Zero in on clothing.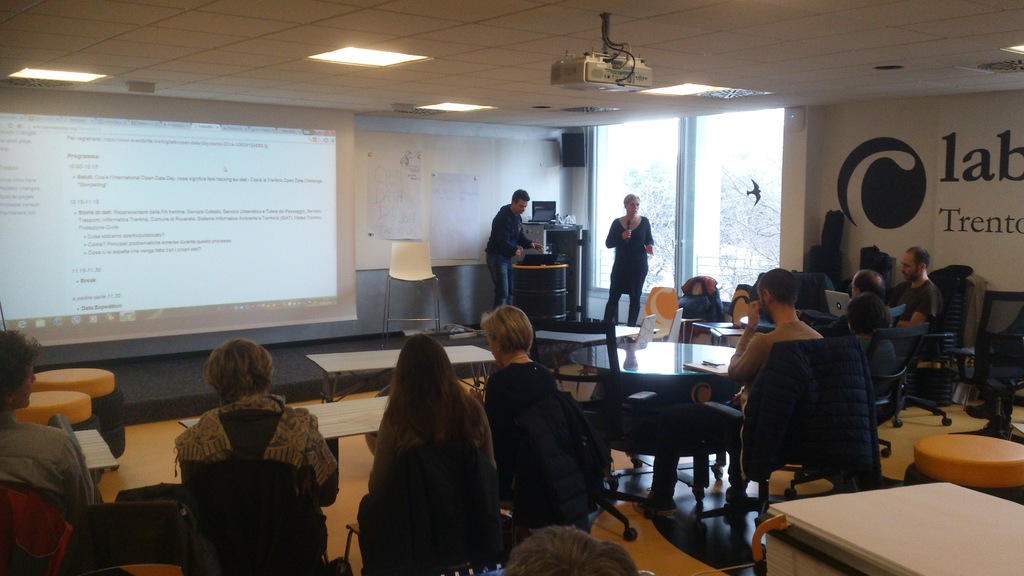
Zeroed in: (x1=170, y1=408, x2=346, y2=516).
